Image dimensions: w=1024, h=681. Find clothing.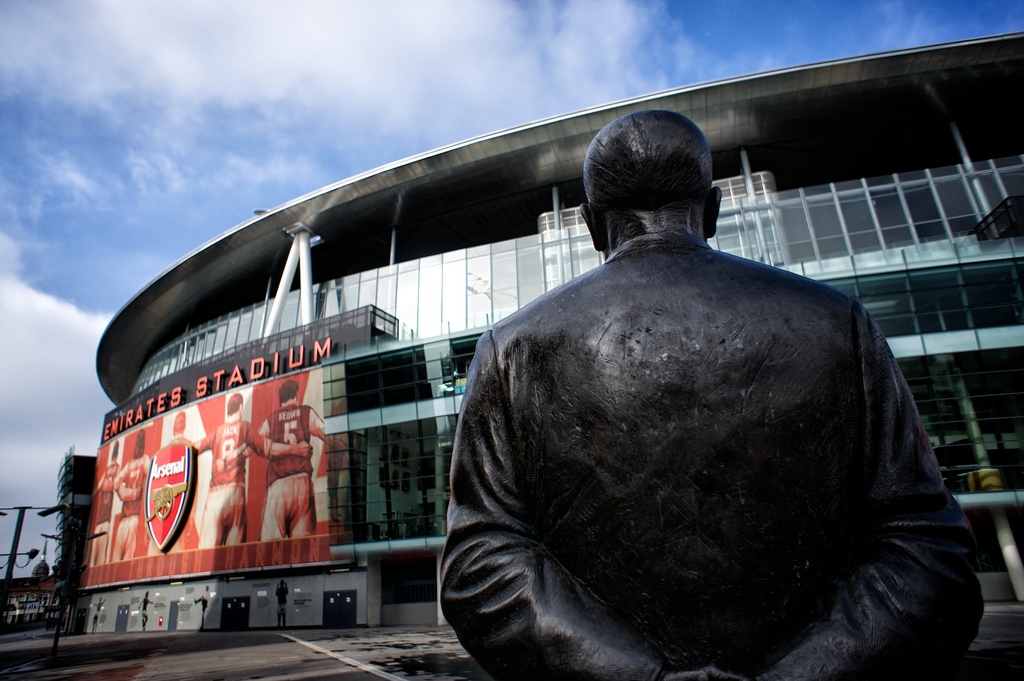
(206, 421, 277, 541).
